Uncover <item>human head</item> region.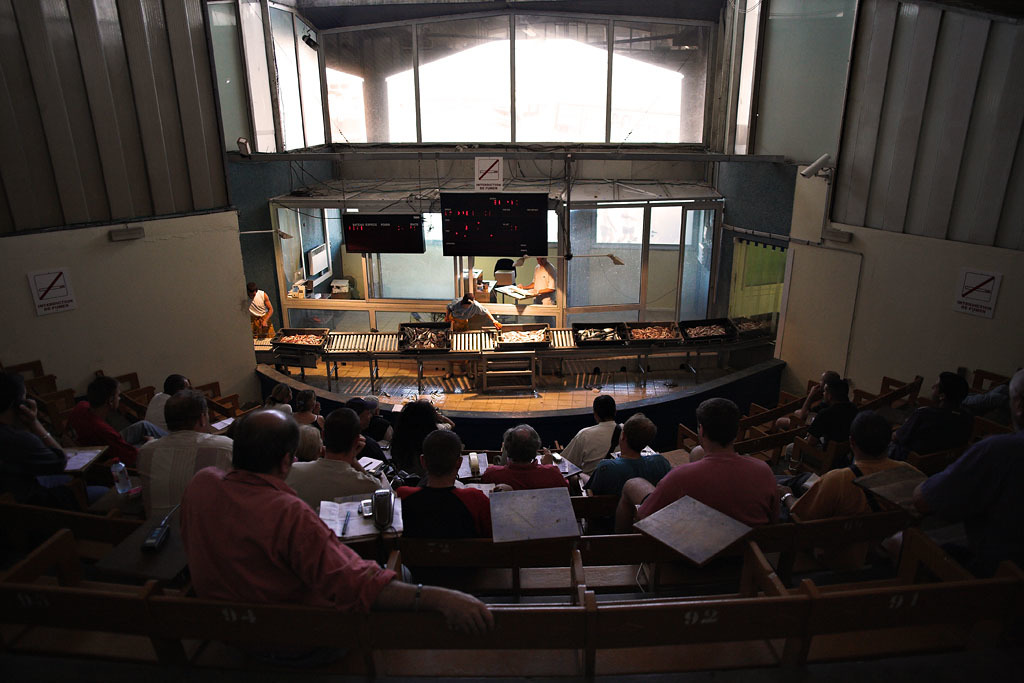
Uncovered: BBox(501, 424, 543, 465).
